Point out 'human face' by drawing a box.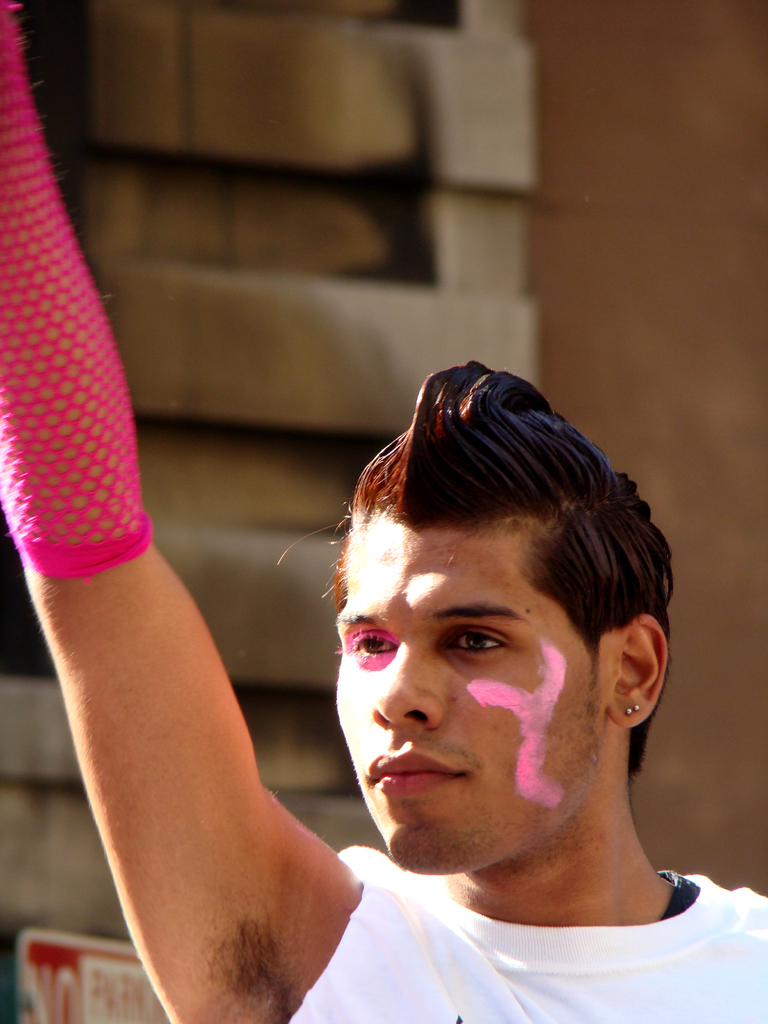
[left=334, top=522, right=605, bottom=875].
